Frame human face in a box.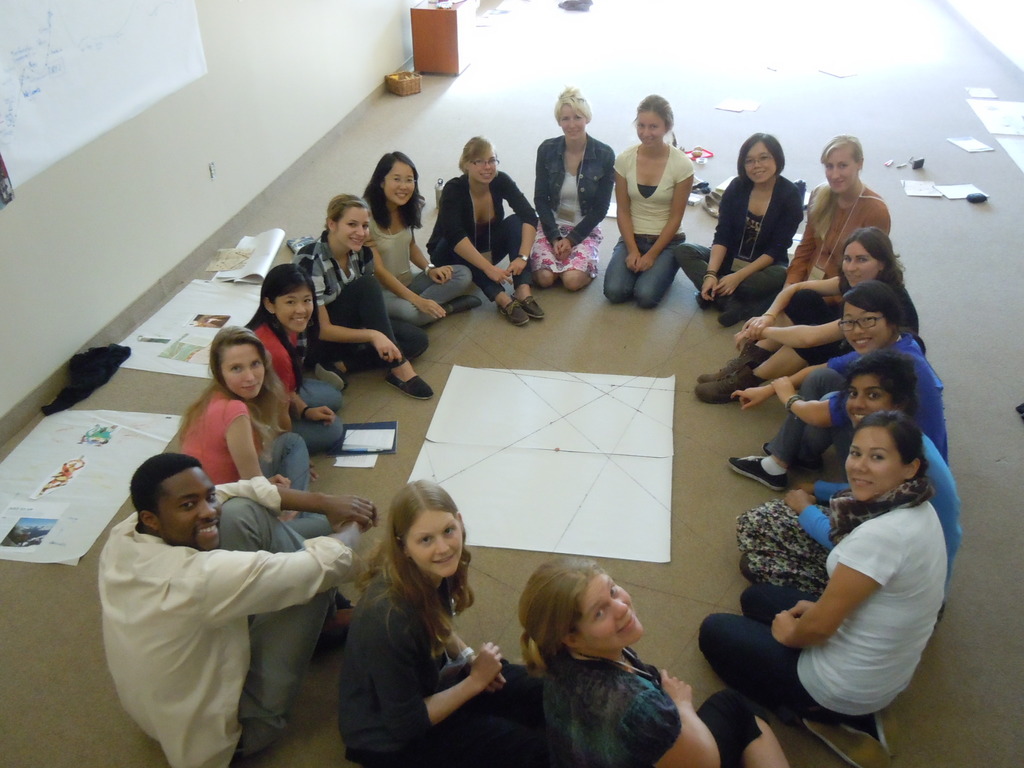
region(338, 207, 367, 252).
